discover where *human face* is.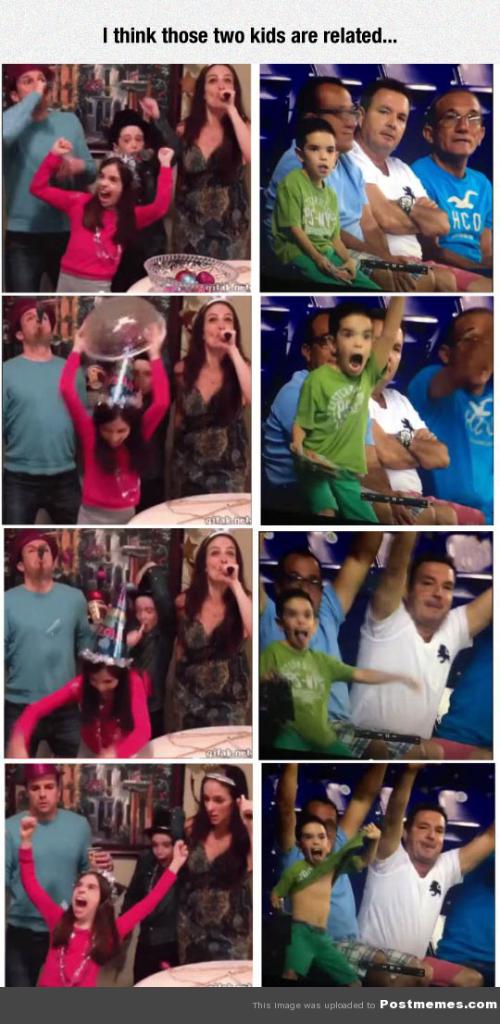
Discovered at {"left": 286, "top": 597, "right": 311, "bottom": 645}.
